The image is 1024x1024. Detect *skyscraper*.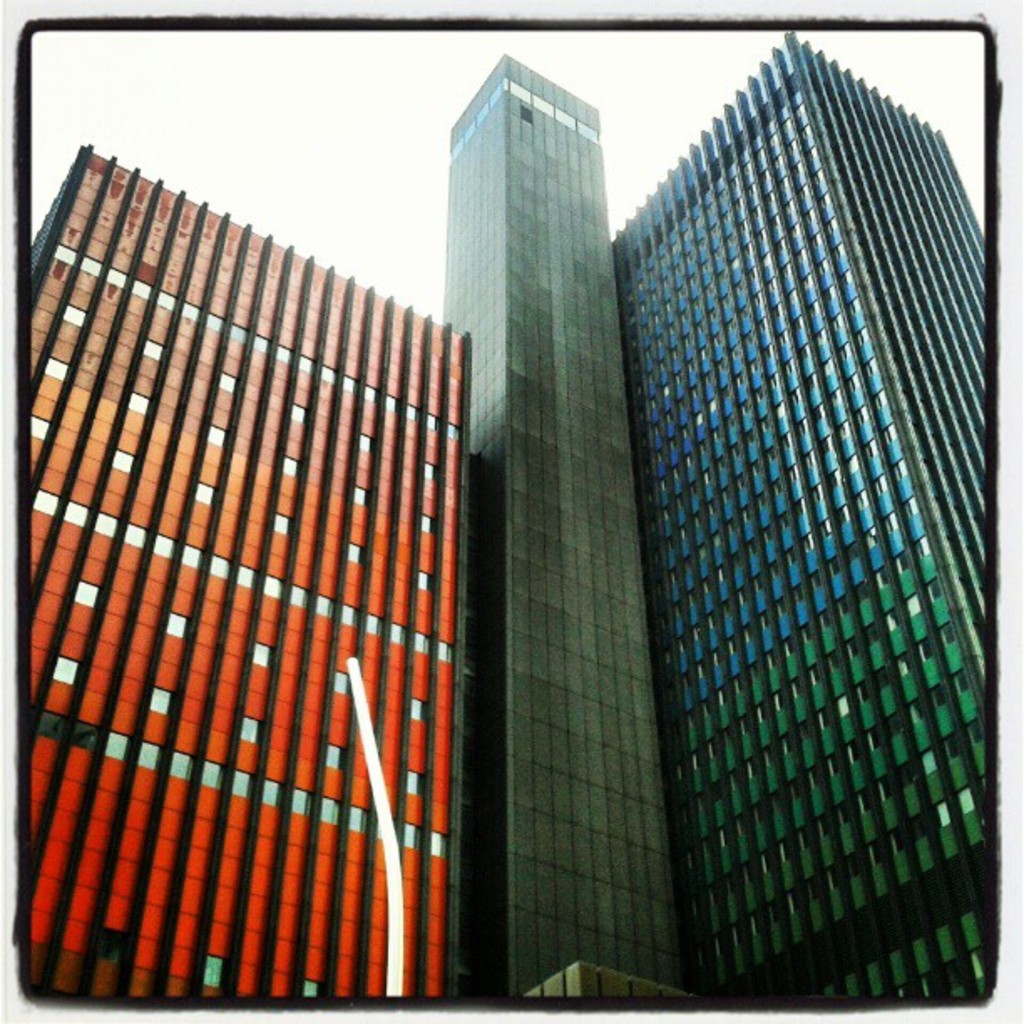
Detection: select_region(27, 144, 468, 1001).
